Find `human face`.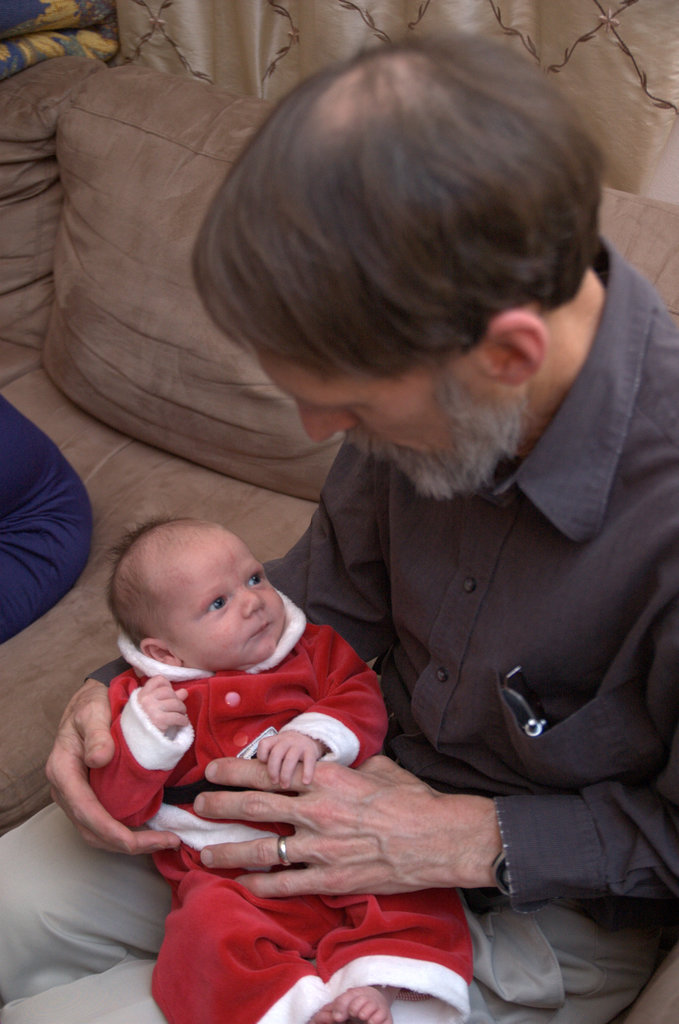
l=162, t=532, r=286, b=665.
